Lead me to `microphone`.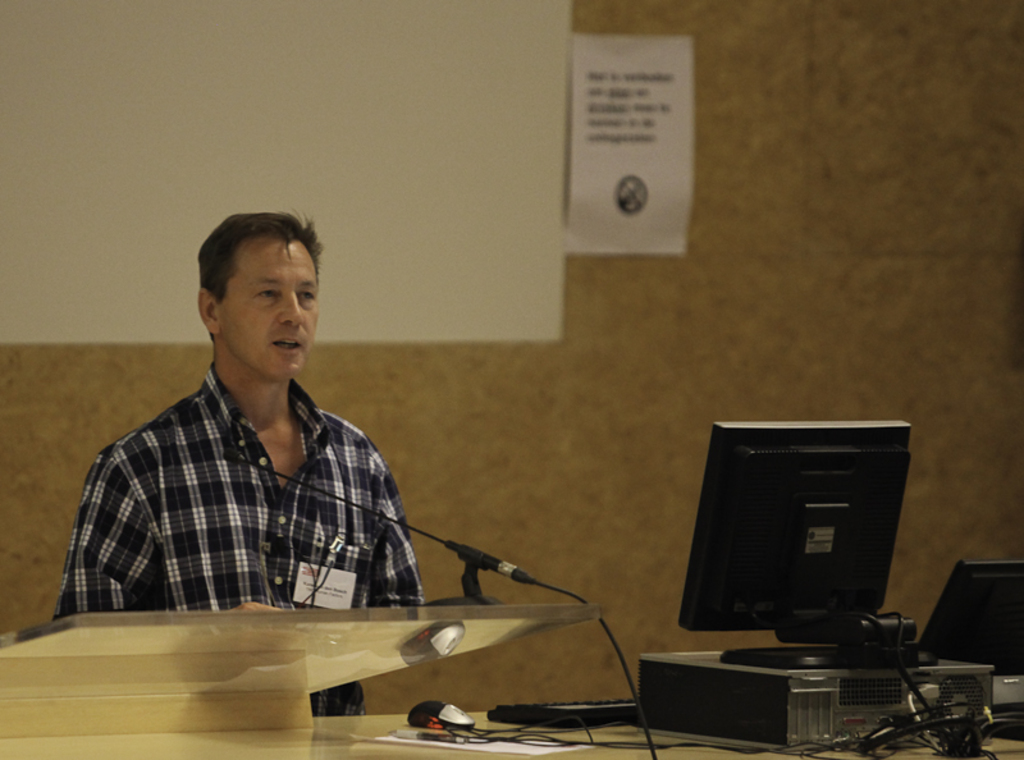
Lead to crop(224, 448, 239, 467).
